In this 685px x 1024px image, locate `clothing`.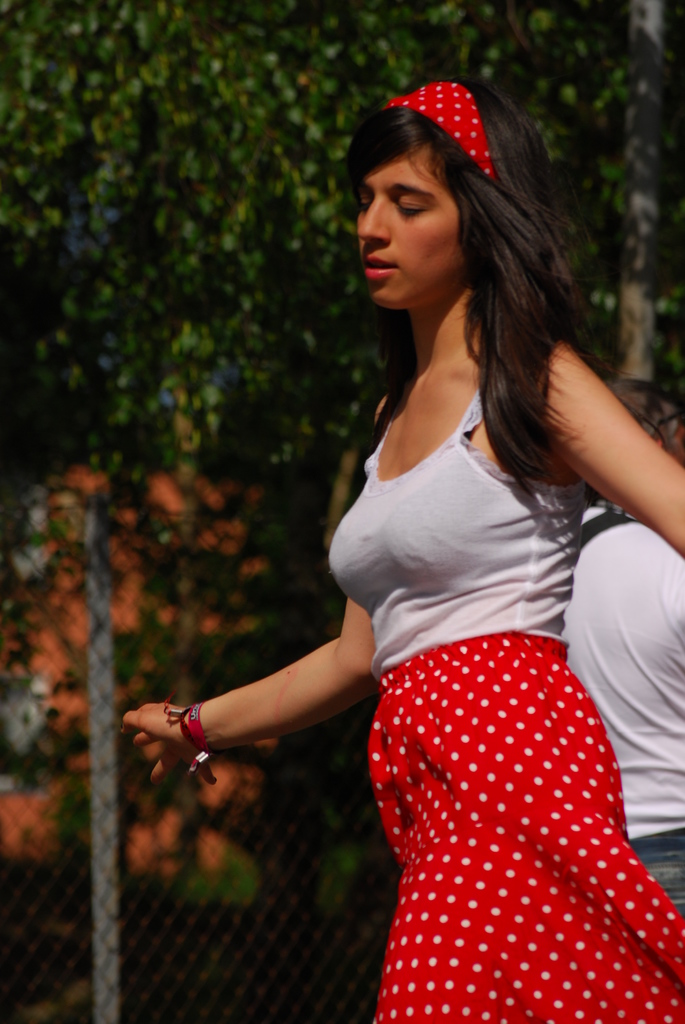
Bounding box: select_region(325, 377, 684, 1023).
